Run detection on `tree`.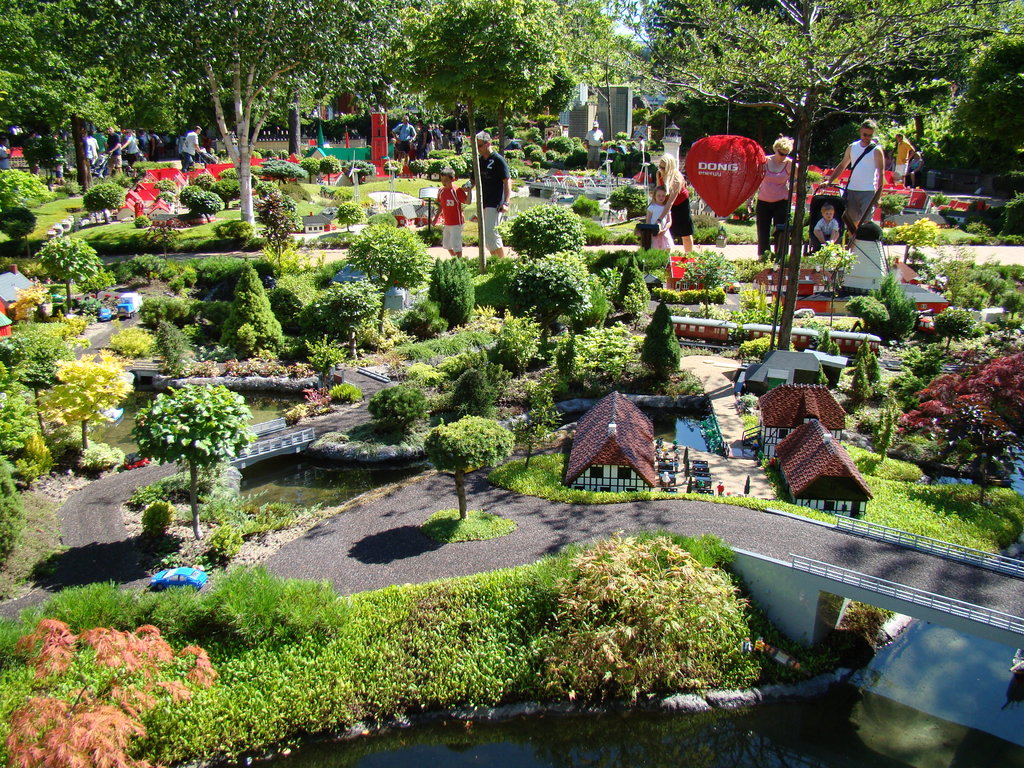
Result: 380:159:406:177.
